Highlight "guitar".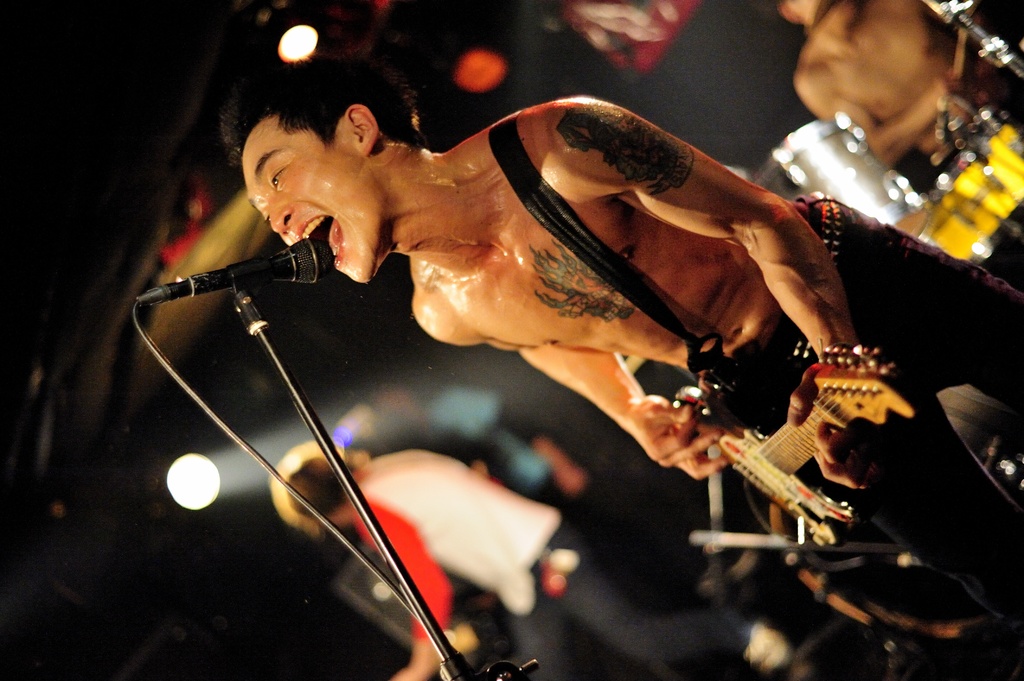
Highlighted region: x1=708, y1=337, x2=914, y2=544.
